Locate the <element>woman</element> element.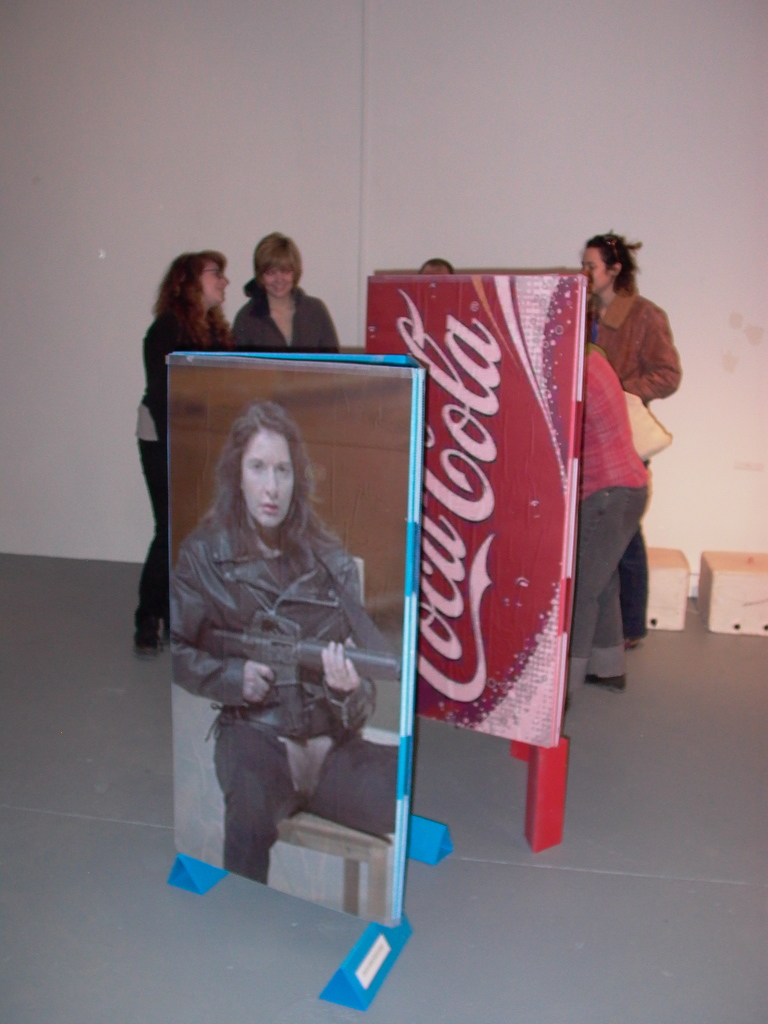
Element bbox: bbox=[168, 398, 401, 878].
